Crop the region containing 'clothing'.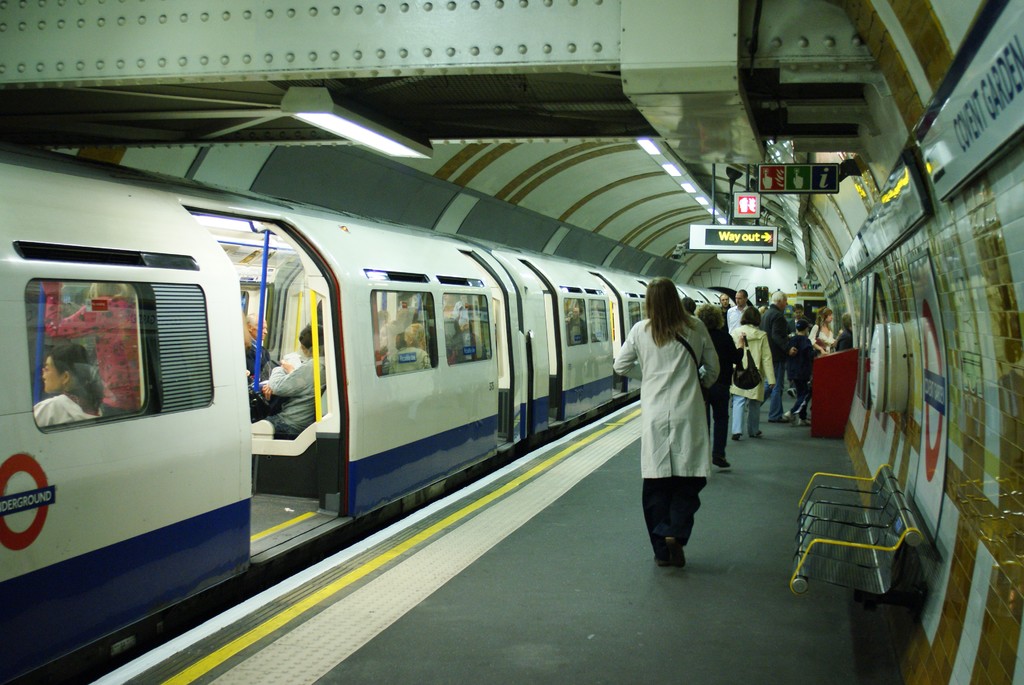
Crop region: [762,306,788,413].
